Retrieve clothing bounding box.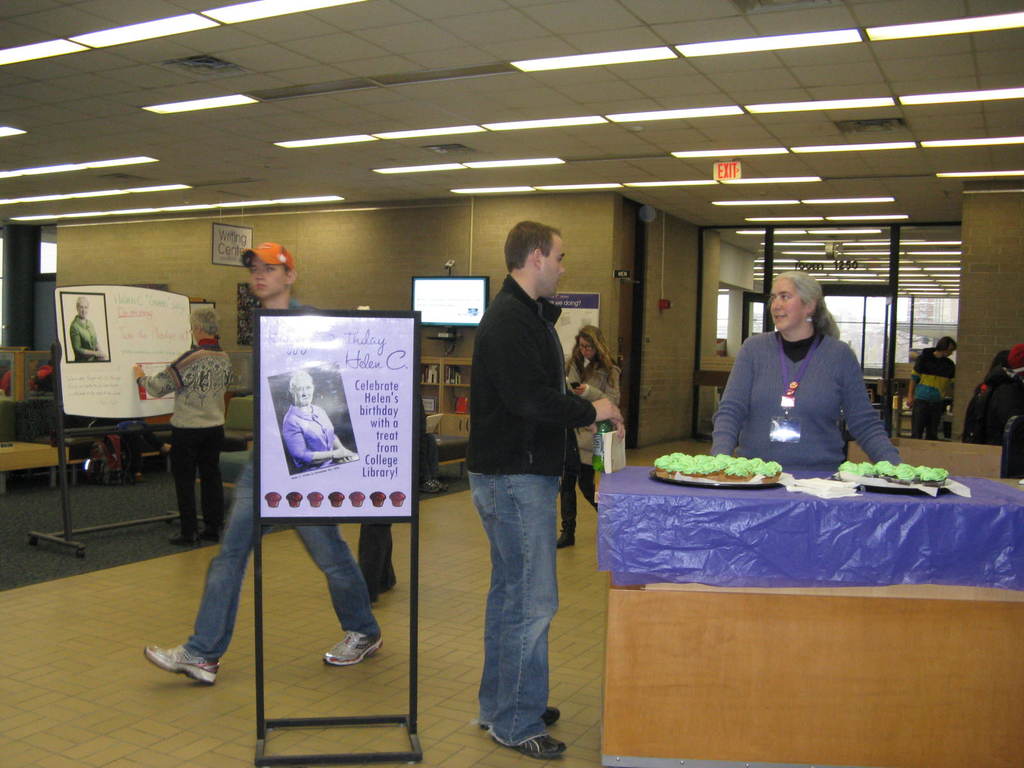
Bounding box: [913,346,952,437].
